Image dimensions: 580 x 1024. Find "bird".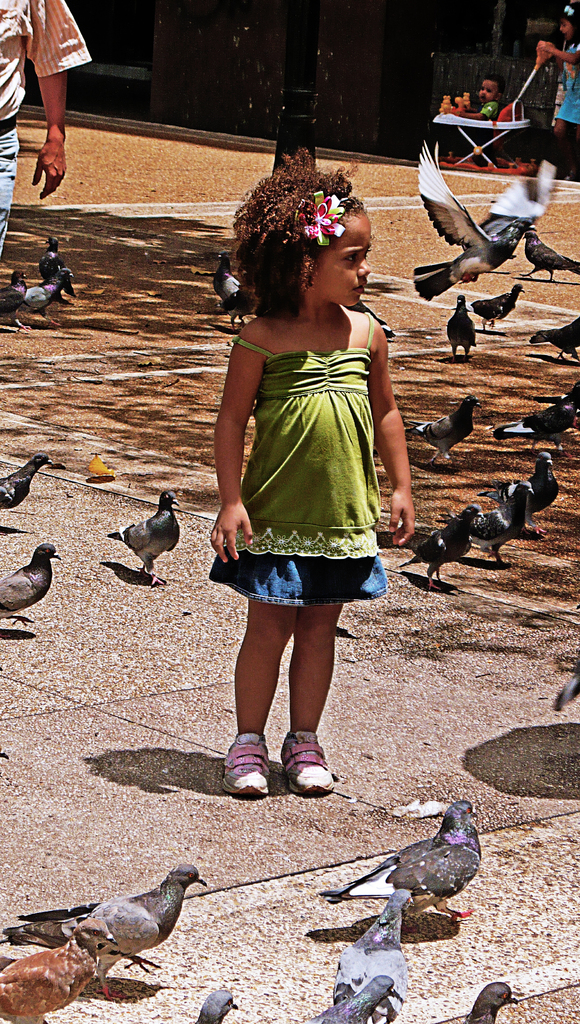
crop(552, 674, 579, 707).
